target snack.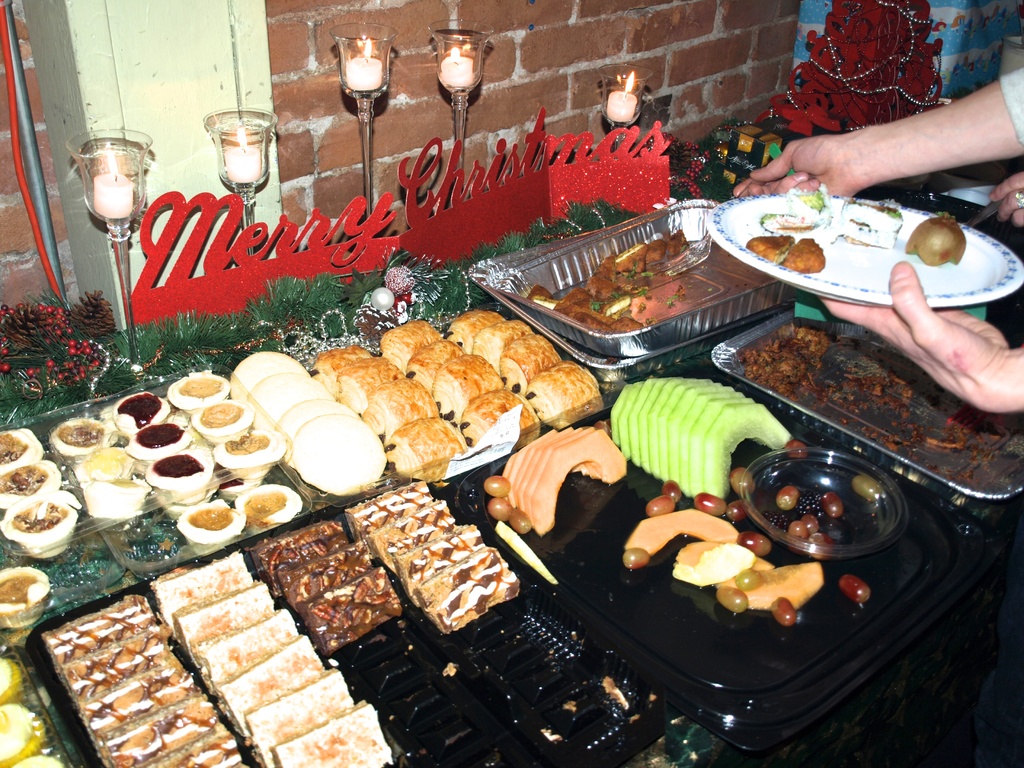
Target region: detection(124, 419, 195, 465).
